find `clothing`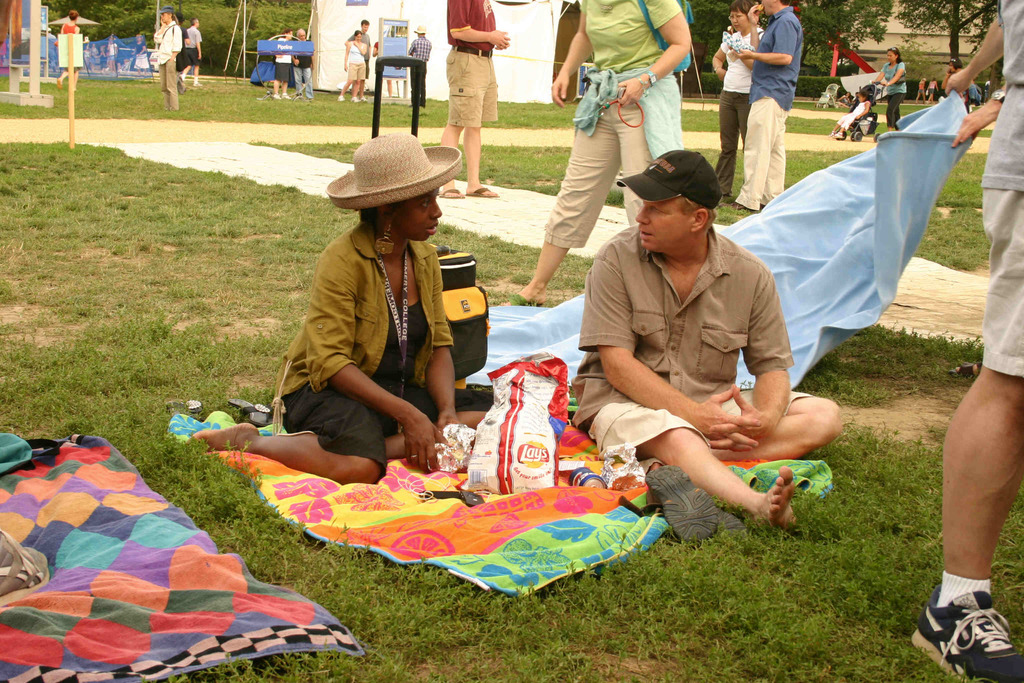
bbox=[62, 20, 82, 72]
